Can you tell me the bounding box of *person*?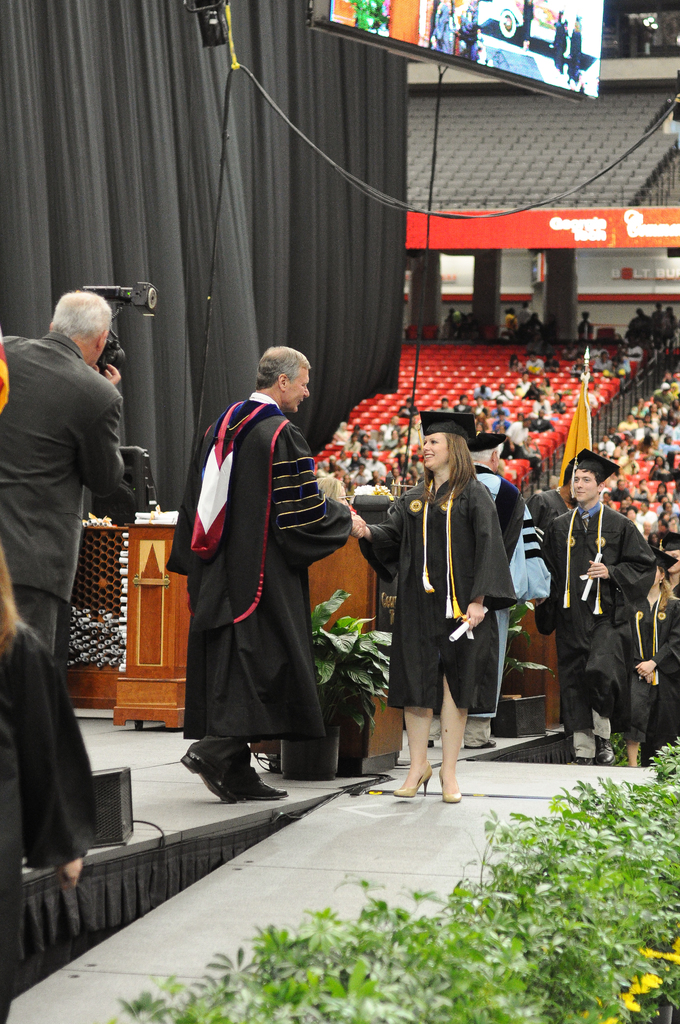
[353,412,516,808].
